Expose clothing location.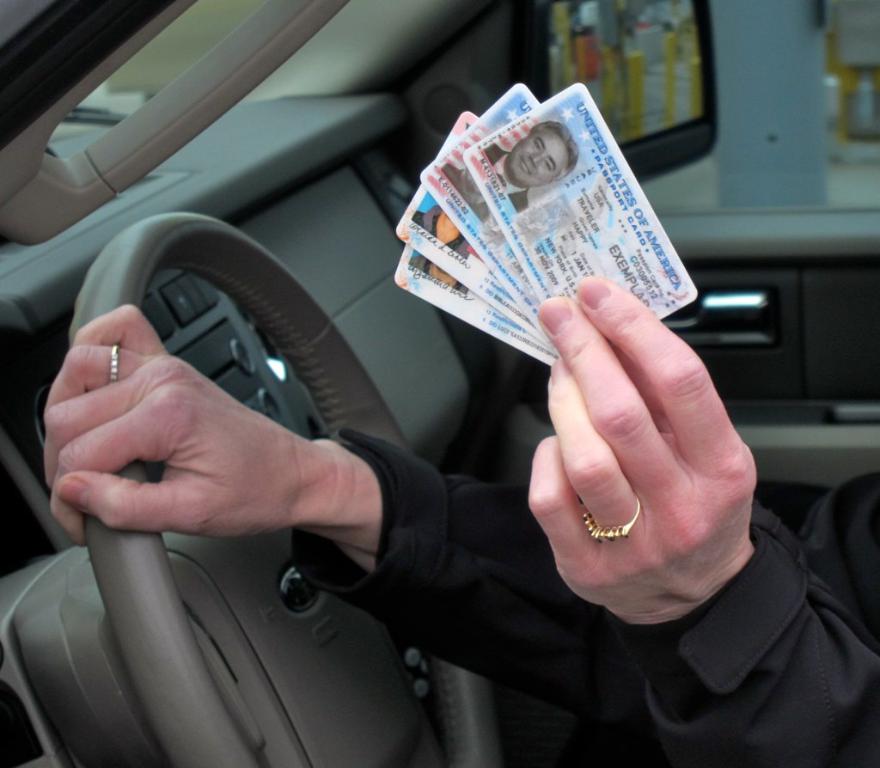
Exposed at 410,205,474,263.
